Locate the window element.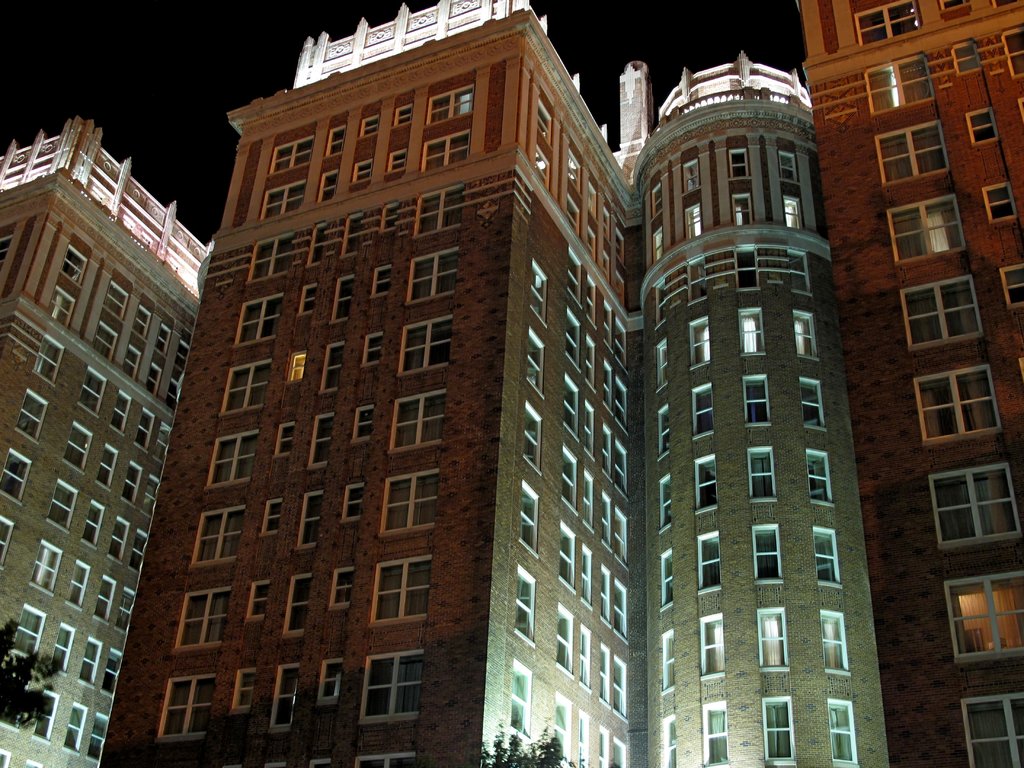
Element bbox: 831,701,856,762.
